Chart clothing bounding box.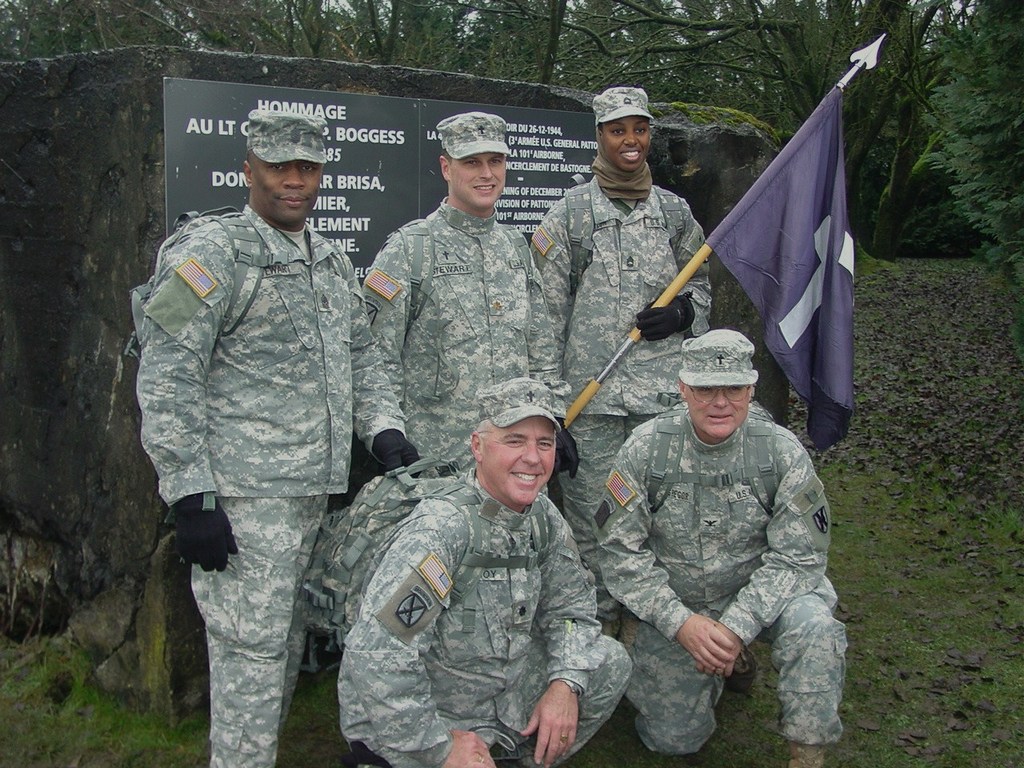
Charted: [364,202,555,454].
